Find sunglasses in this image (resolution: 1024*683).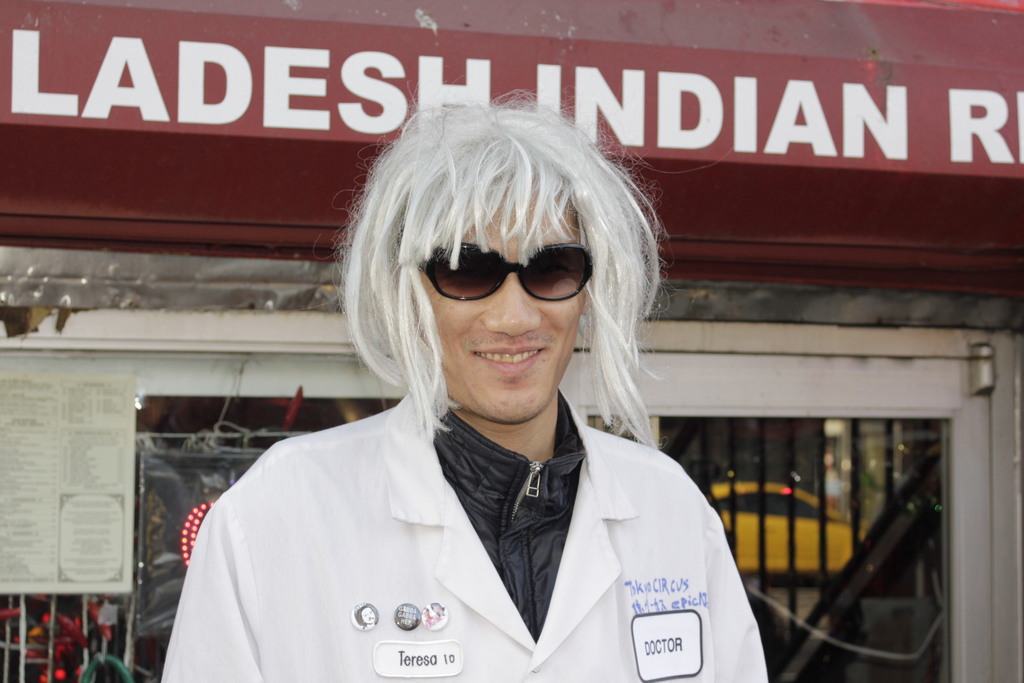
(x1=415, y1=242, x2=598, y2=299).
